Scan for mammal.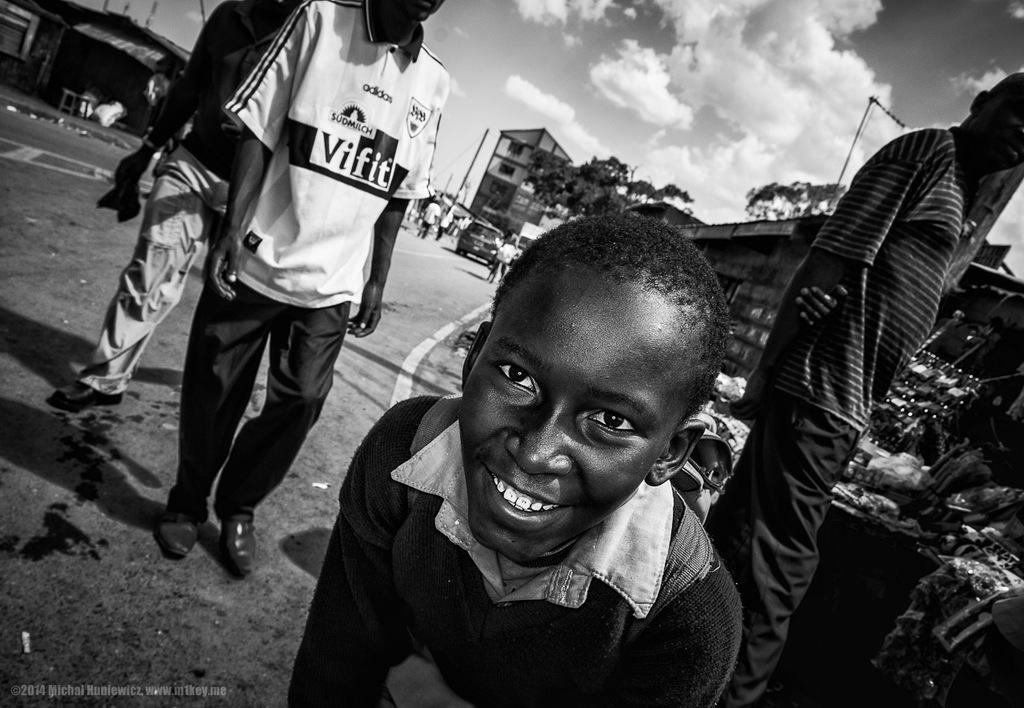
Scan result: x1=300, y1=195, x2=802, y2=693.
